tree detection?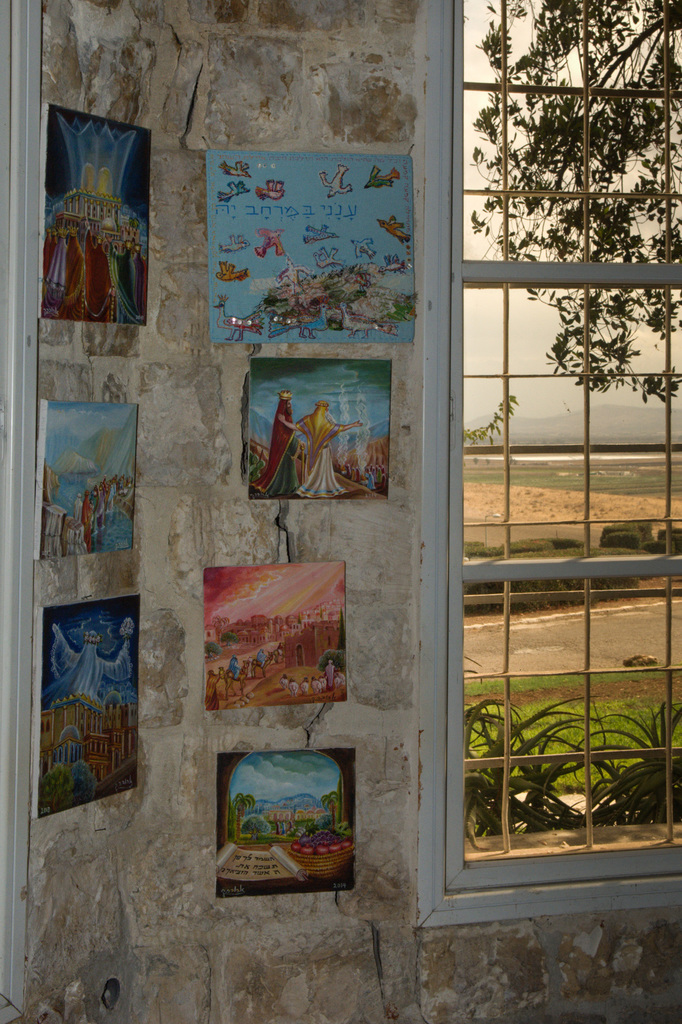
[left=247, top=450, right=264, bottom=479]
